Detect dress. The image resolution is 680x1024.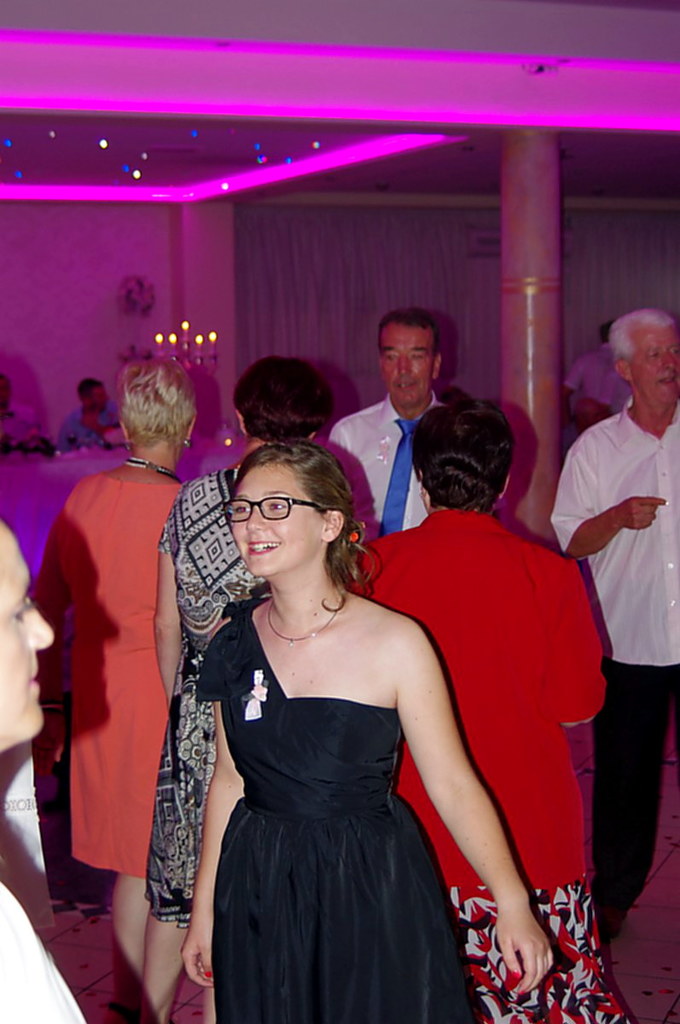
region(27, 471, 181, 876).
